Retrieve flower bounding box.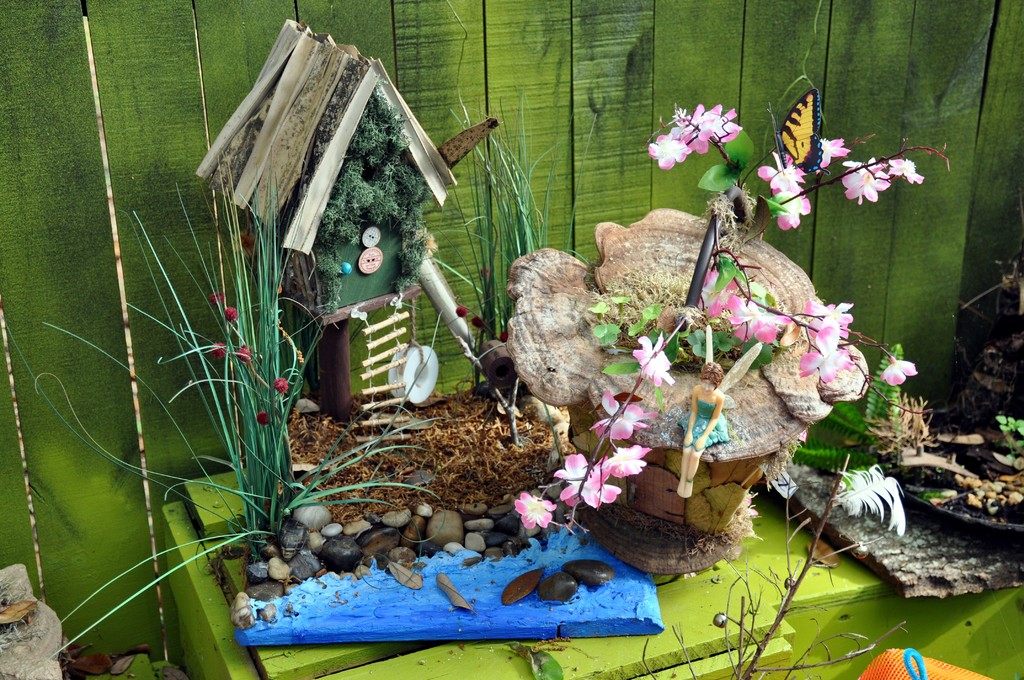
Bounding box: region(881, 354, 918, 388).
